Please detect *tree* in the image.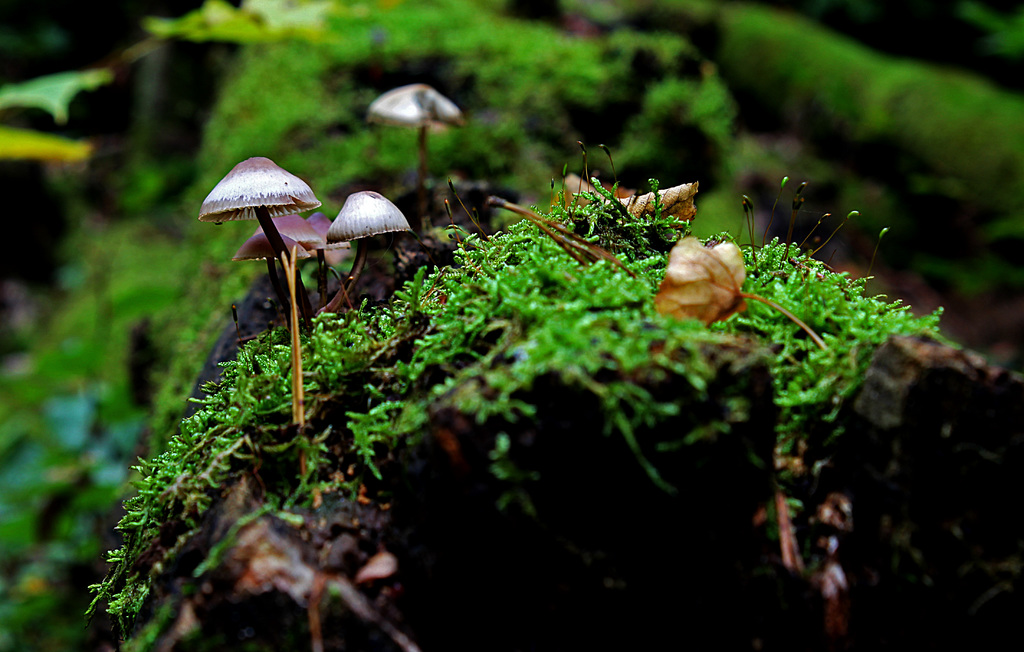
Rect(0, 0, 1023, 651).
